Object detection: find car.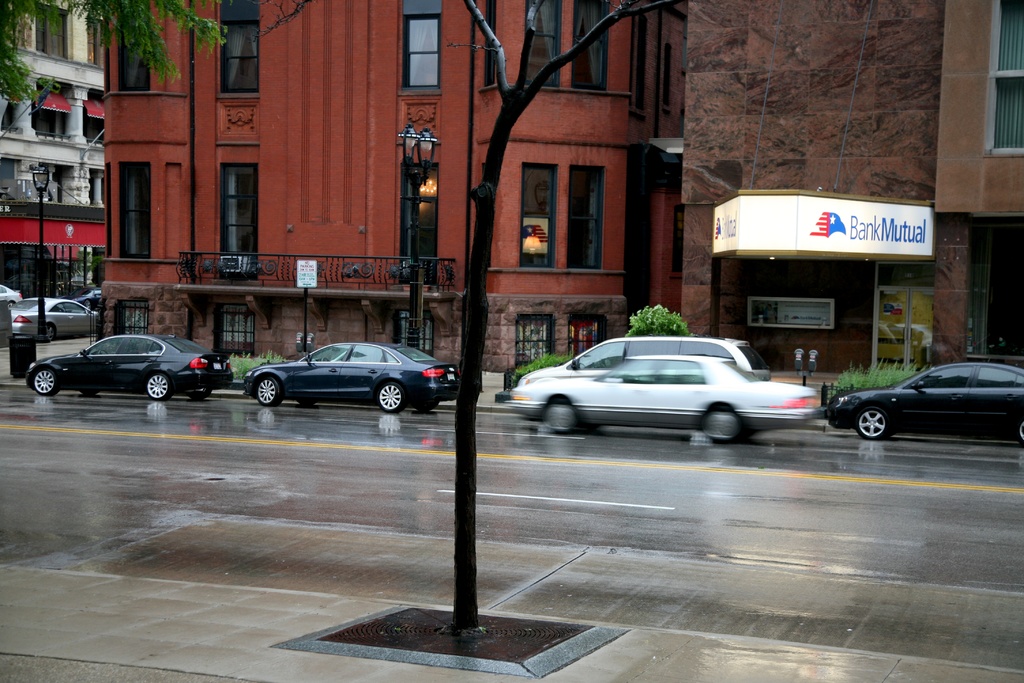
<box>514,334,768,381</box>.
